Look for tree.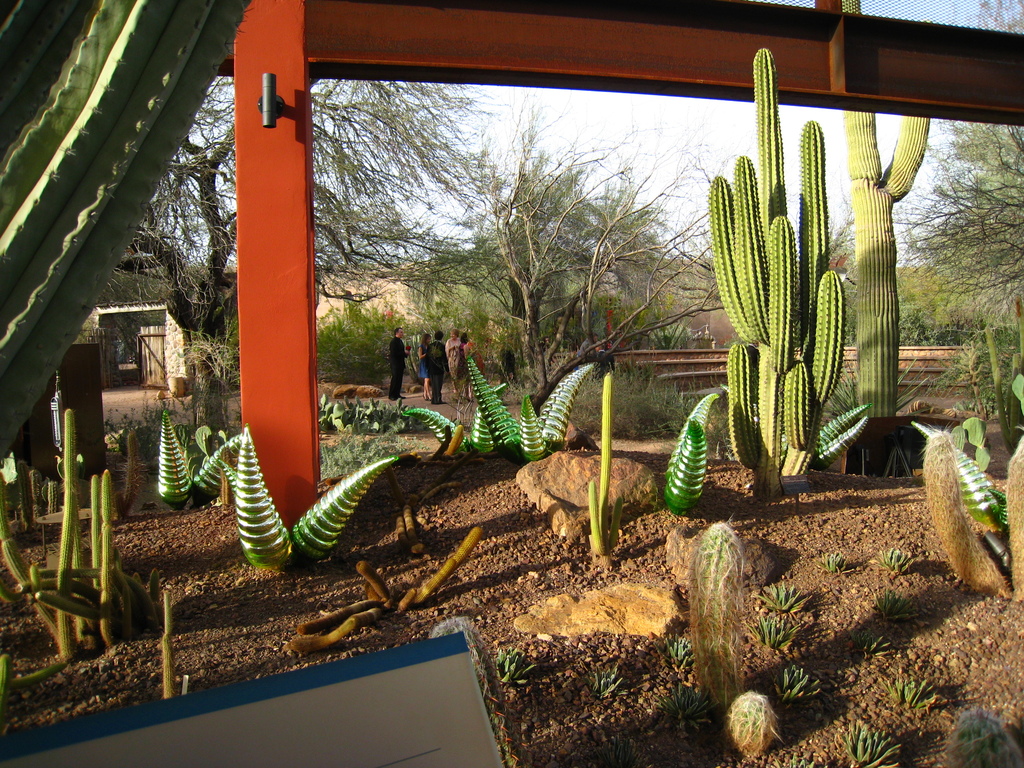
Found: [left=422, top=100, right=734, bottom=407].
